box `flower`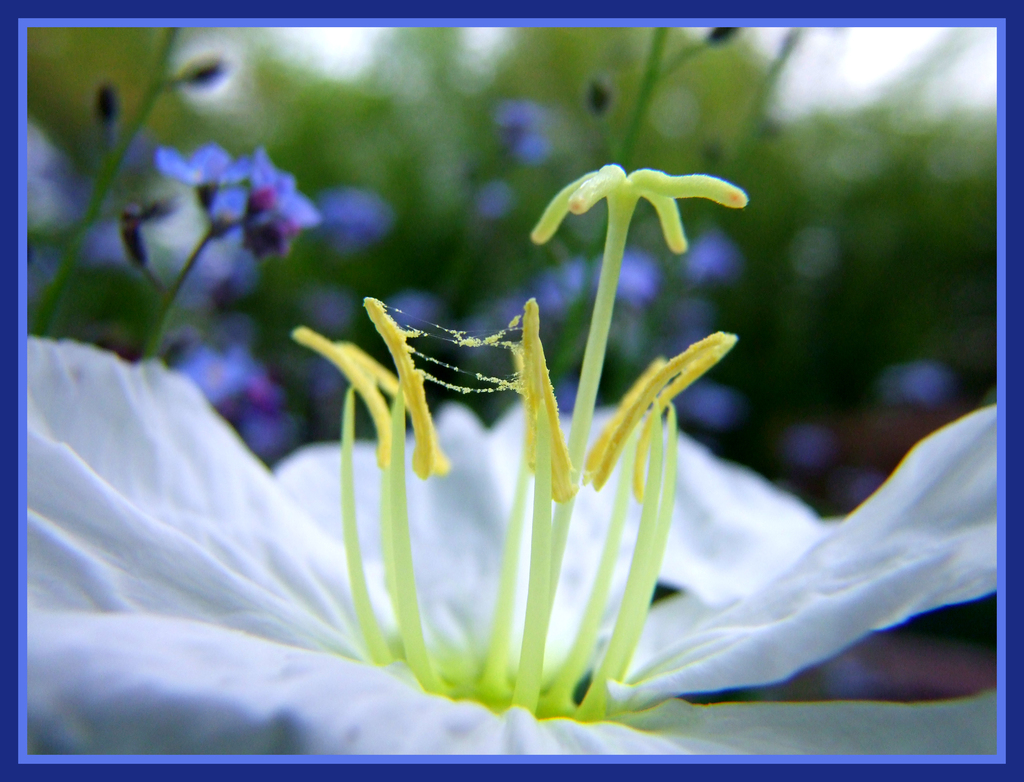
{"left": 782, "top": 426, "right": 840, "bottom": 469}
